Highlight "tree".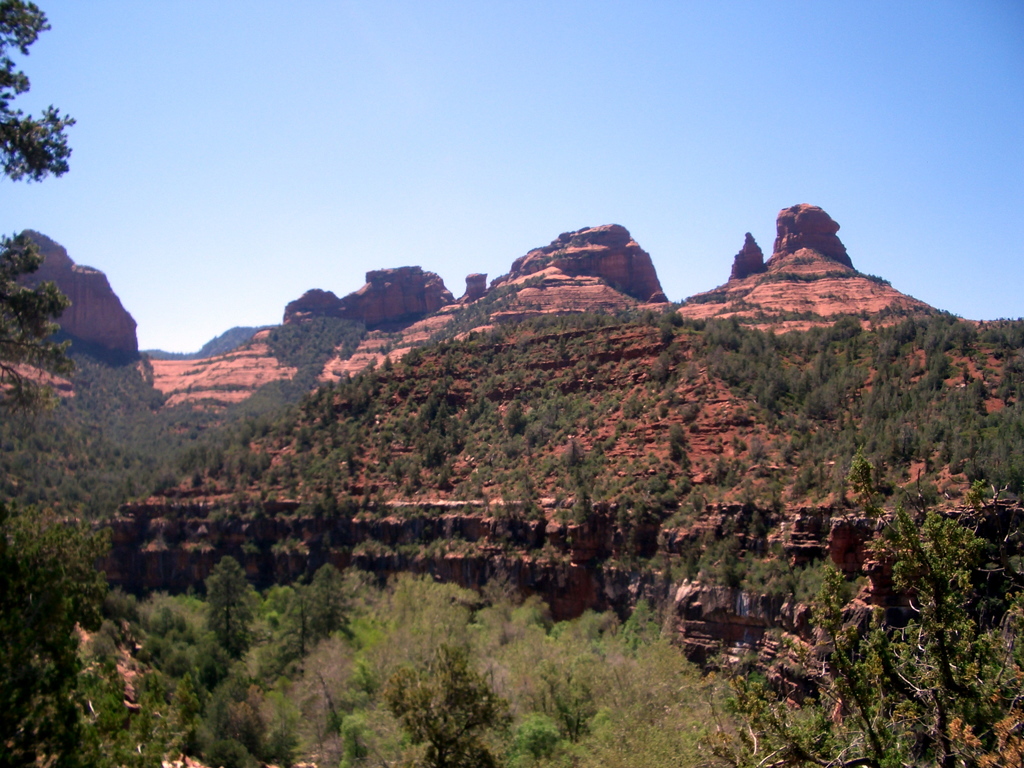
Highlighted region: locate(388, 642, 504, 767).
